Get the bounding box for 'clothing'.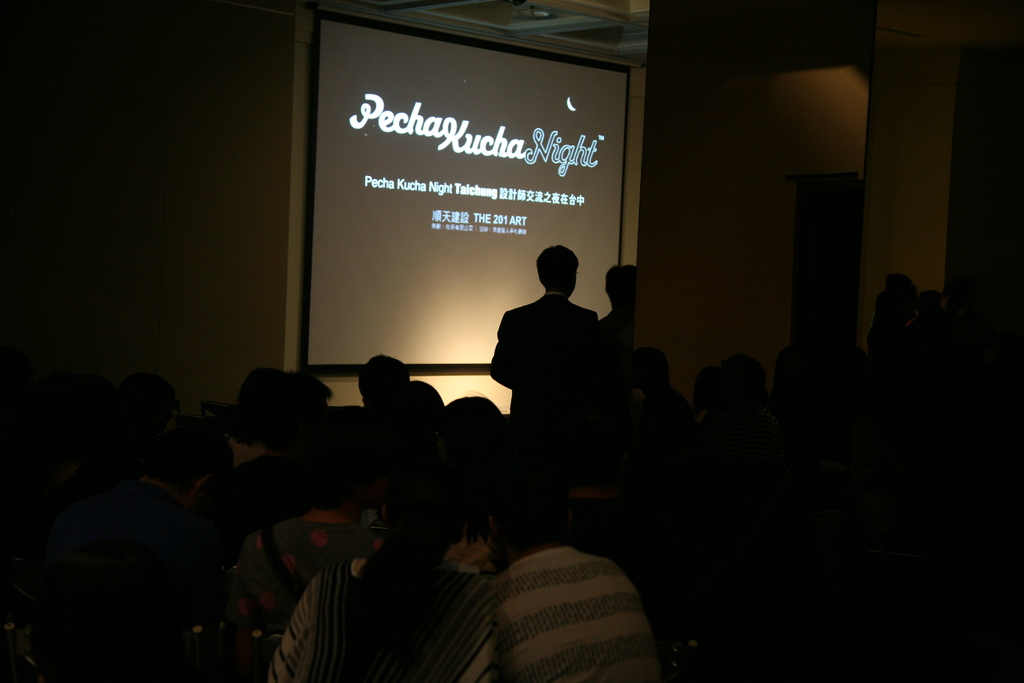
x1=589 y1=302 x2=640 y2=356.
